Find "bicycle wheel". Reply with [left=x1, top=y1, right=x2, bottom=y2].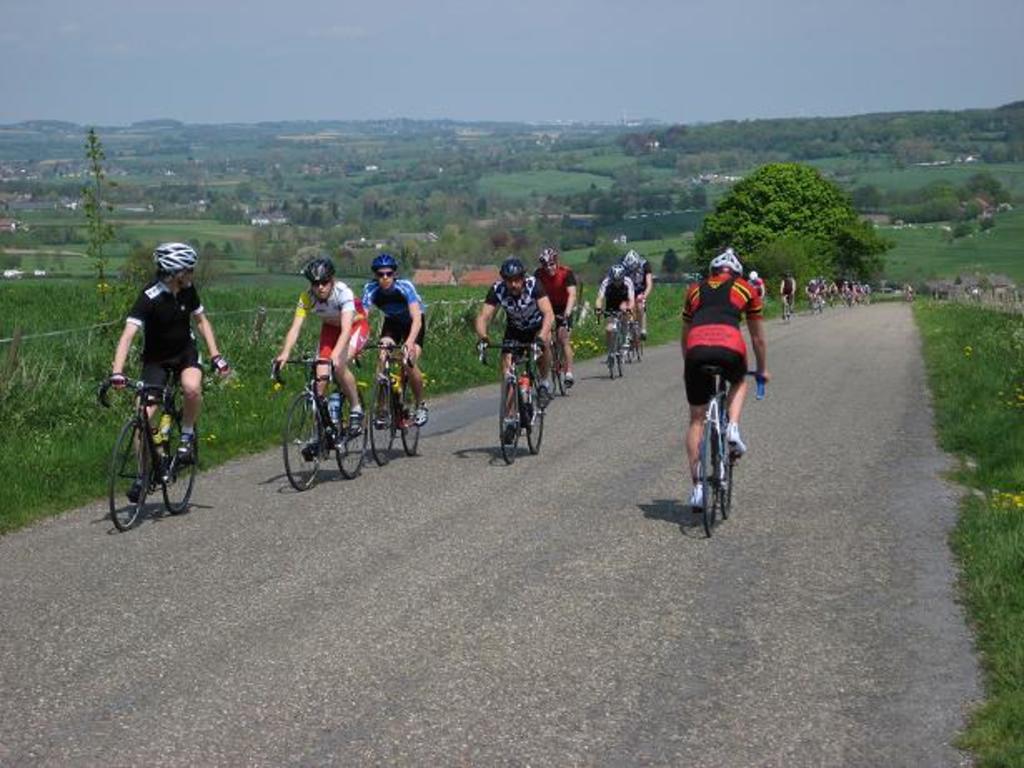
[left=498, top=378, right=524, bottom=466].
